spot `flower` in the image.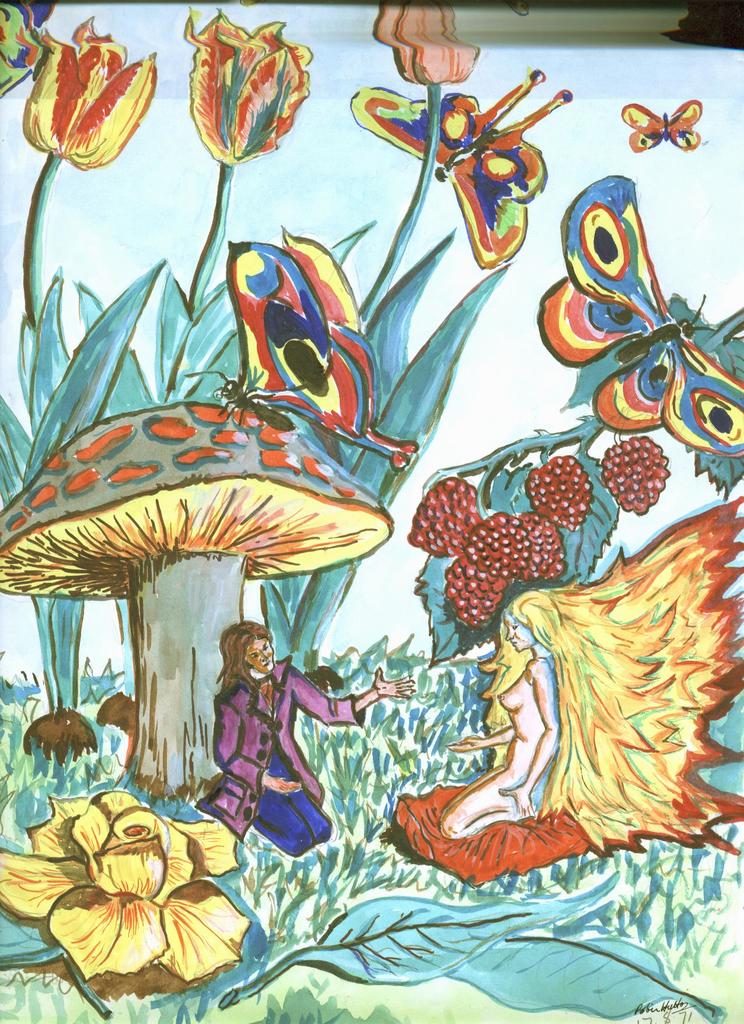
`flower` found at (x1=374, y1=4, x2=480, y2=89).
